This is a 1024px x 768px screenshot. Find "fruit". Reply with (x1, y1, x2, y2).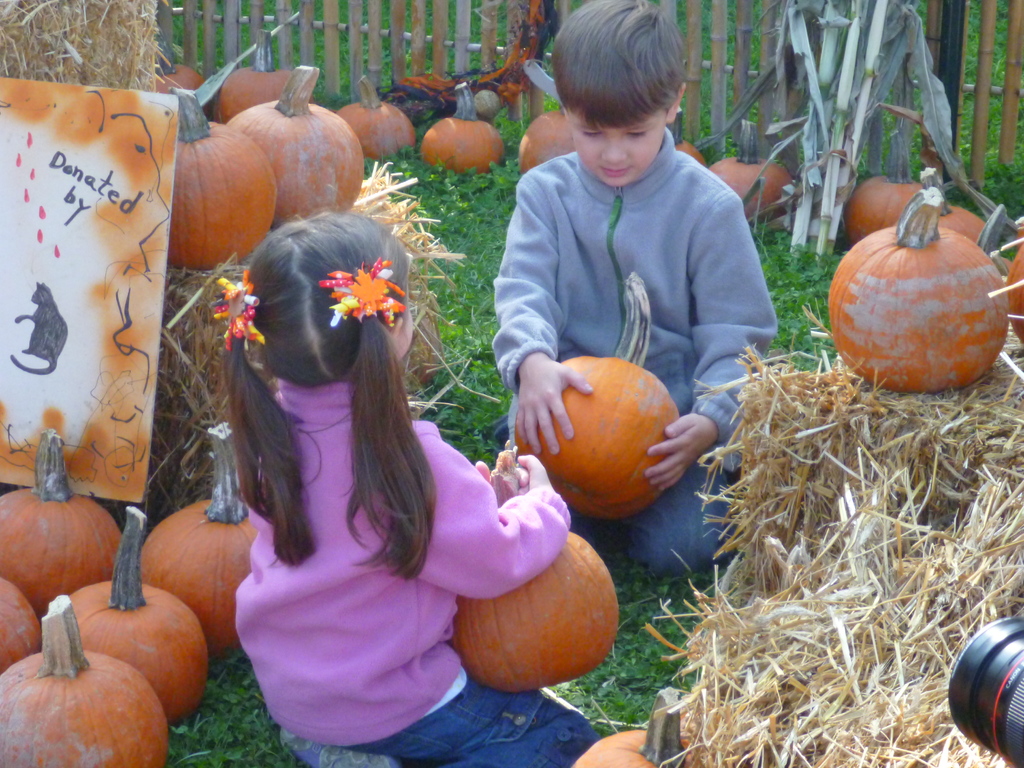
(154, 77, 276, 262).
